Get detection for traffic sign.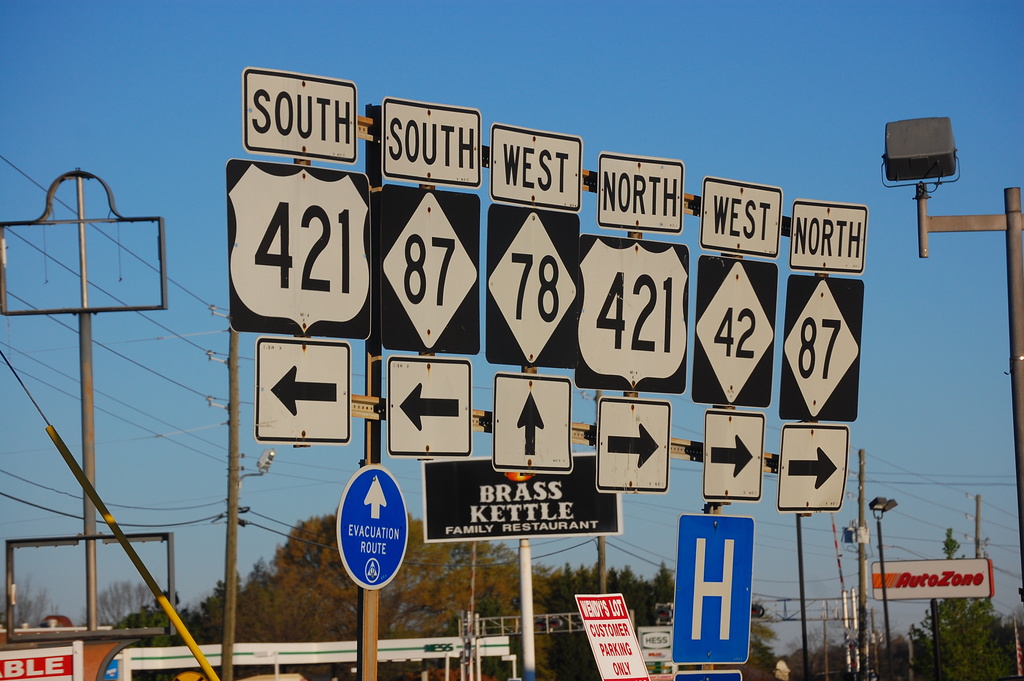
Detection: detection(489, 369, 570, 475).
